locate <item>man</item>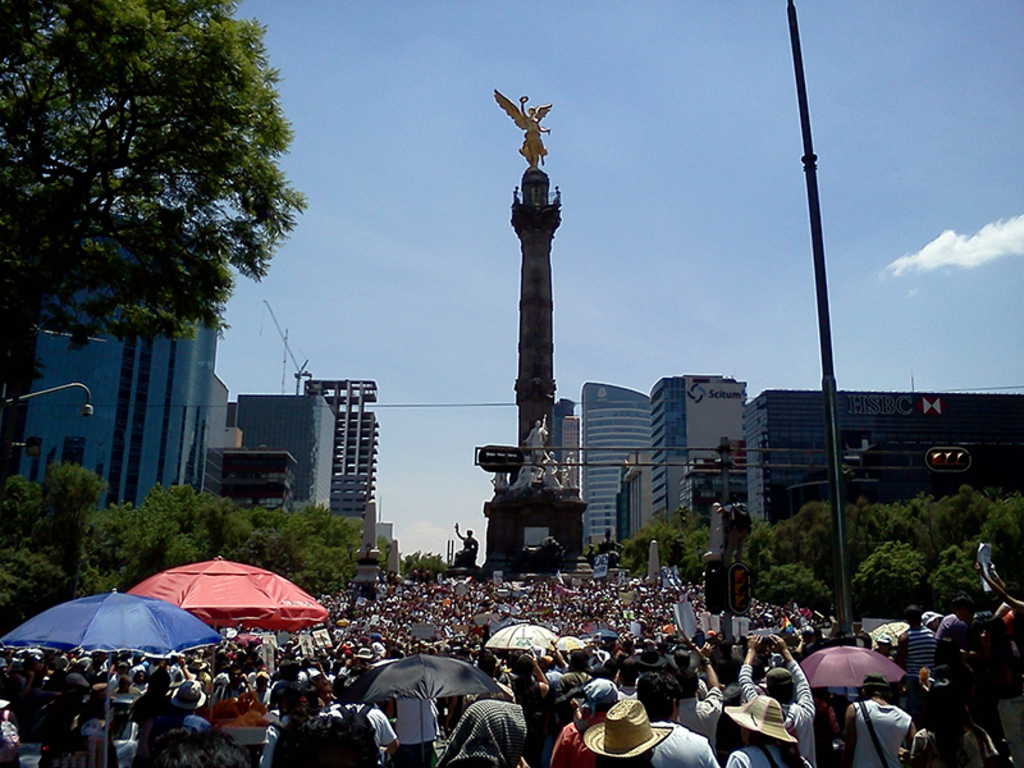
<region>900, 600, 937, 671</region>
